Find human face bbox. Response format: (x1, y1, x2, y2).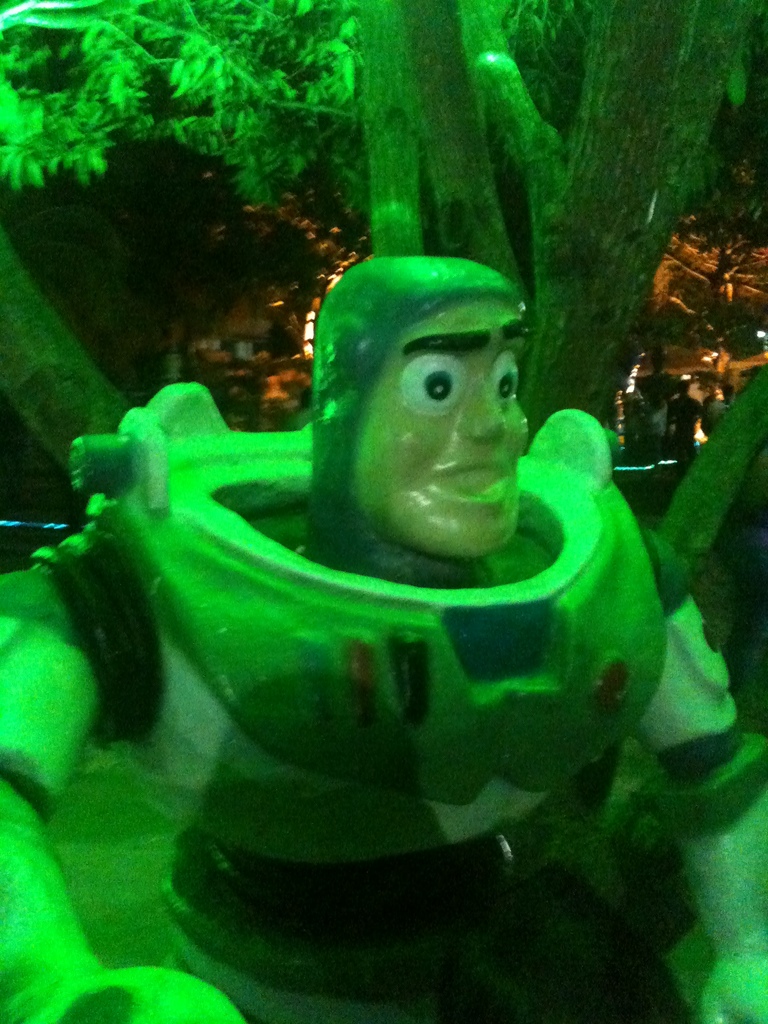
(362, 305, 529, 559).
